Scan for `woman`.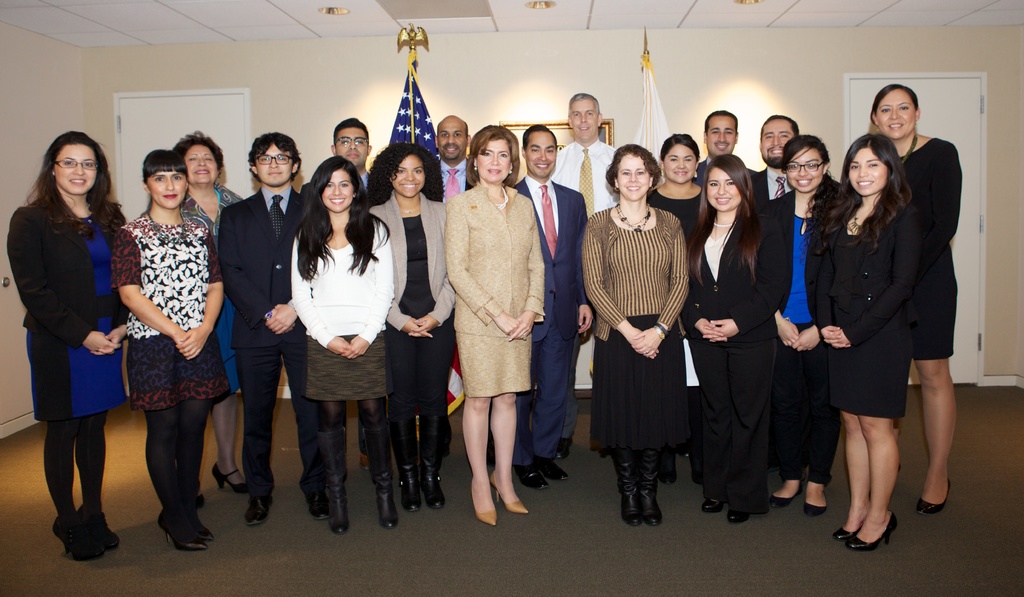
Scan result: pyautogui.locateOnScreen(686, 153, 768, 525).
